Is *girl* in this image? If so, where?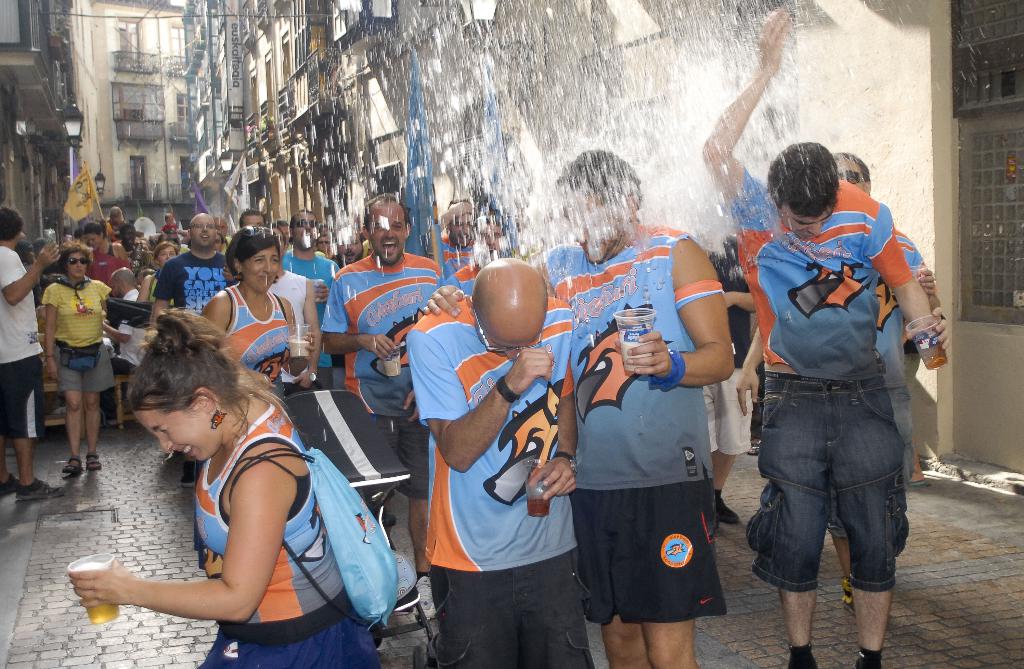
Yes, at detection(196, 226, 318, 387).
